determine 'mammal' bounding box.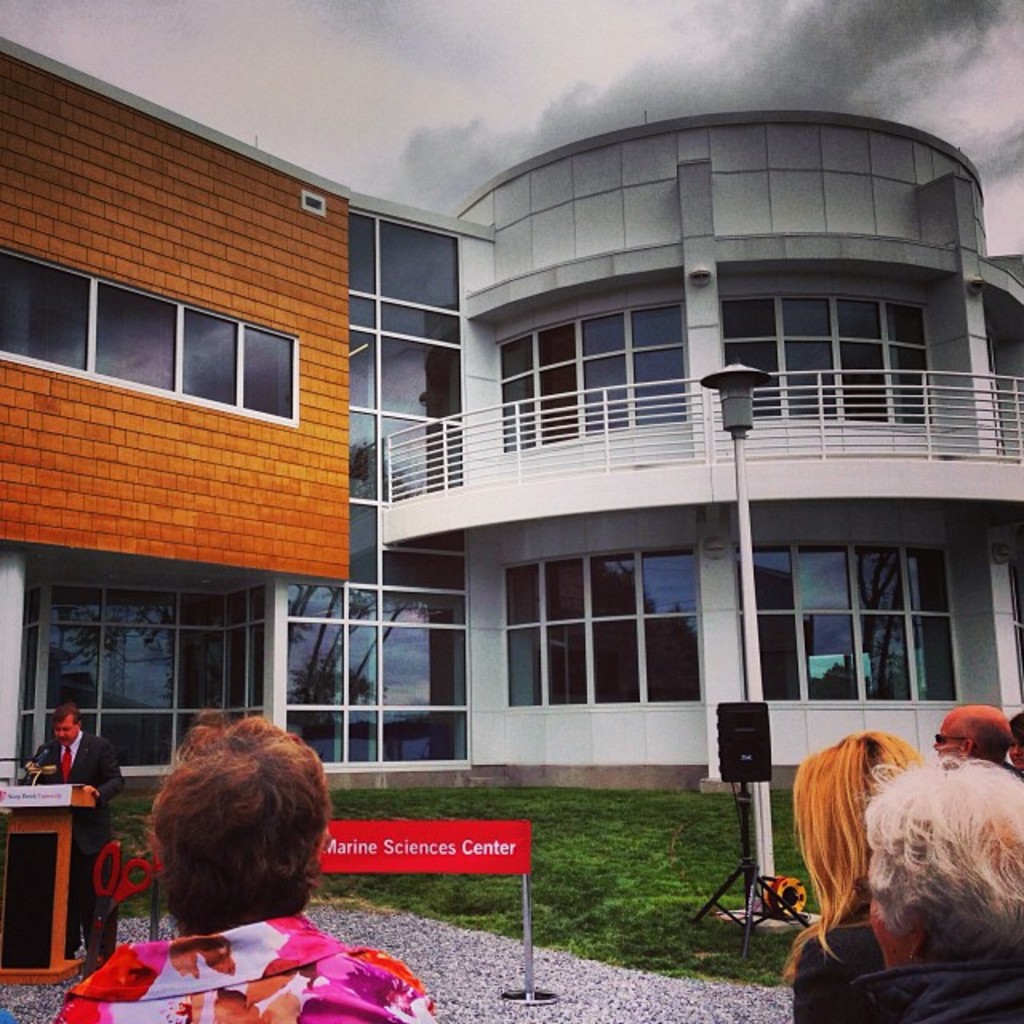
Determined: 792:725:926:1022.
